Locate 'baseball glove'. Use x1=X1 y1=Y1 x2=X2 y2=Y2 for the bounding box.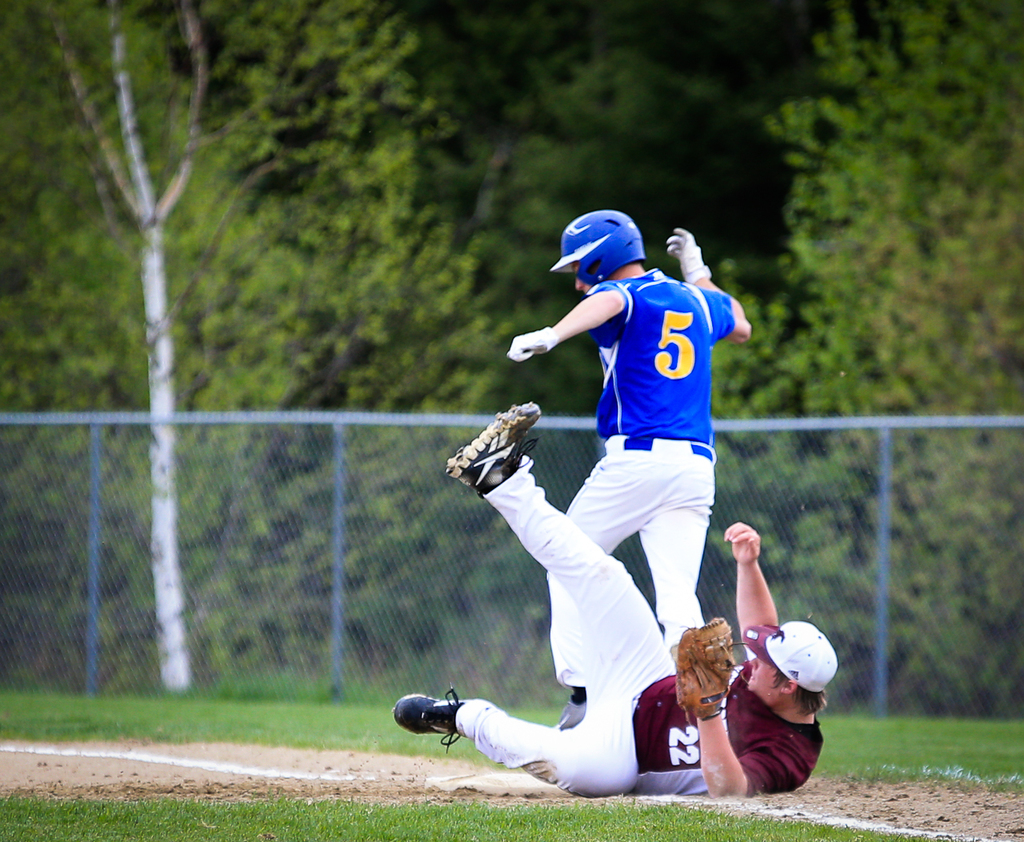
x1=675 y1=614 x2=750 y2=731.
